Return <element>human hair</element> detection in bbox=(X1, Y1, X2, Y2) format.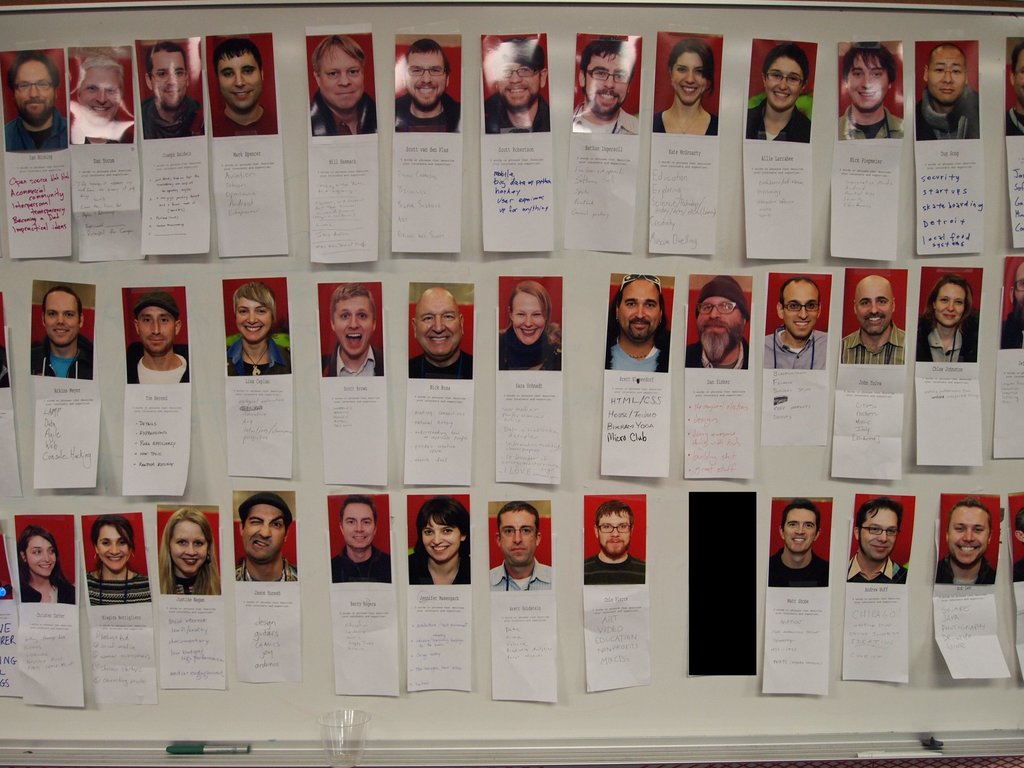
bbox=(91, 517, 136, 578).
